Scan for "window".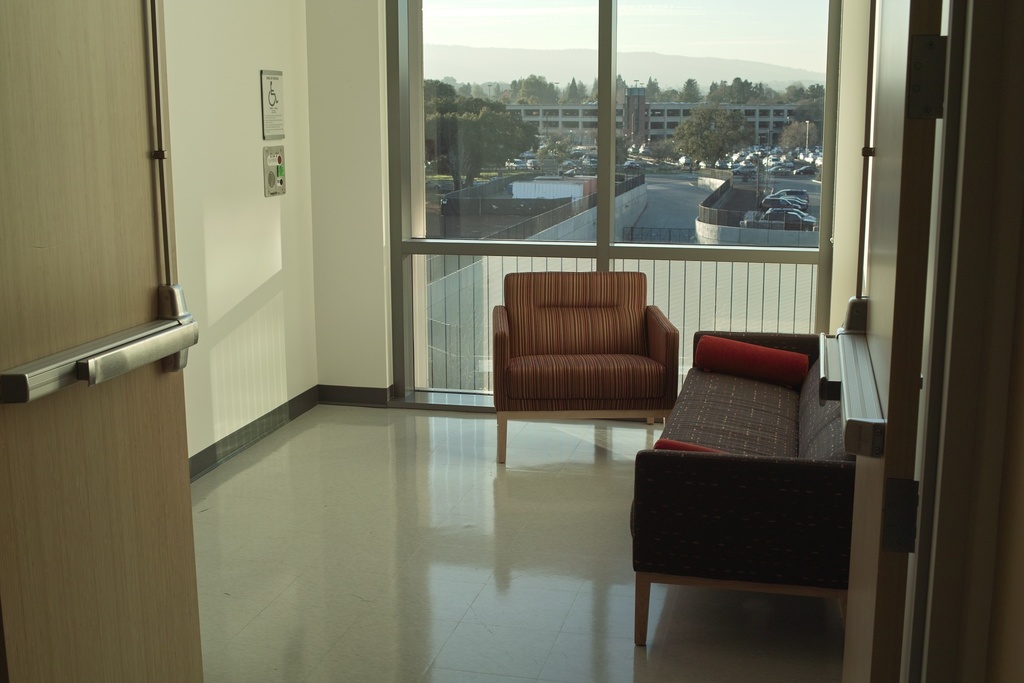
Scan result: 390, 0, 858, 420.
